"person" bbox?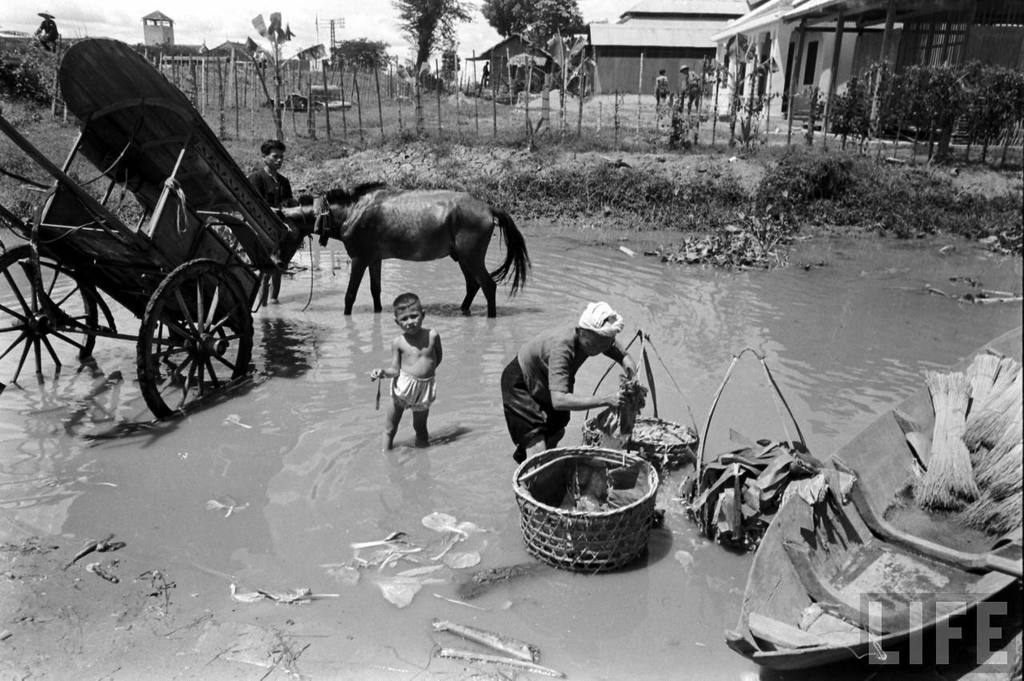
<bbox>34, 9, 59, 55</bbox>
